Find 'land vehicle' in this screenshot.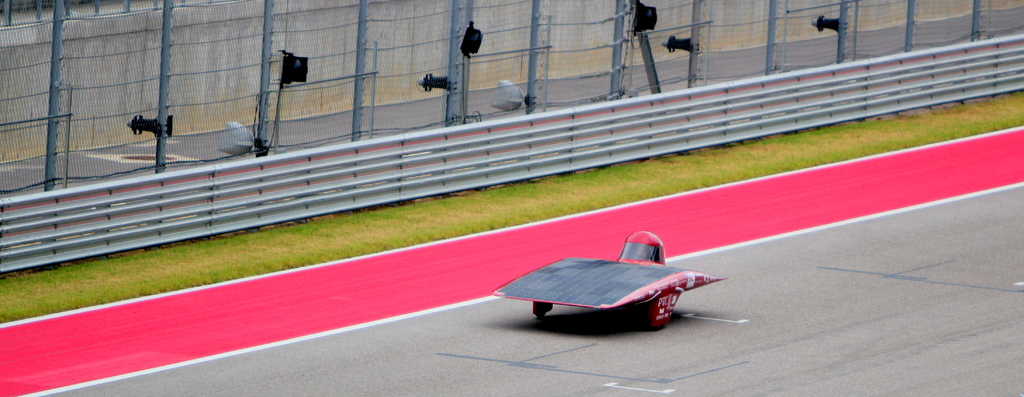
The bounding box for 'land vehicle' is 492, 227, 723, 334.
